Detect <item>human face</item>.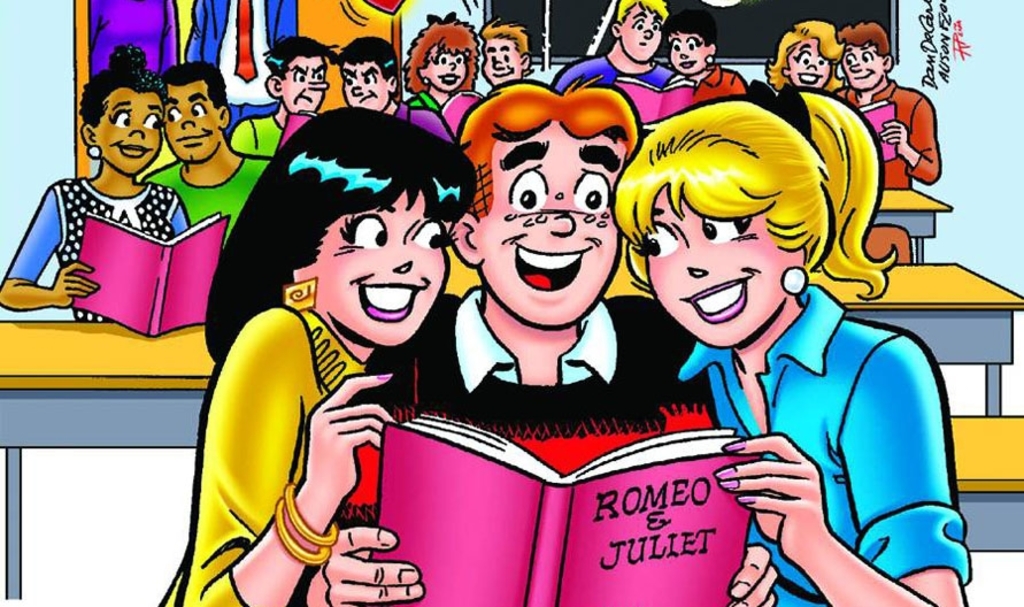
Detected at bbox=[787, 38, 826, 92].
